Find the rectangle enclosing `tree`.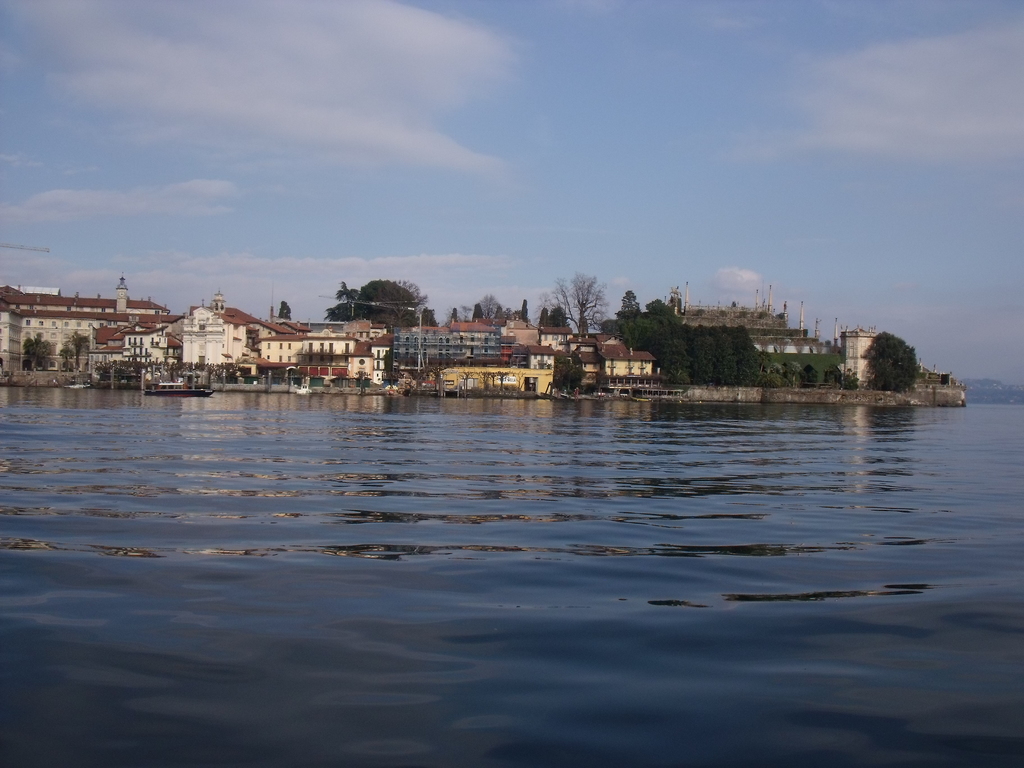
region(280, 296, 294, 323).
